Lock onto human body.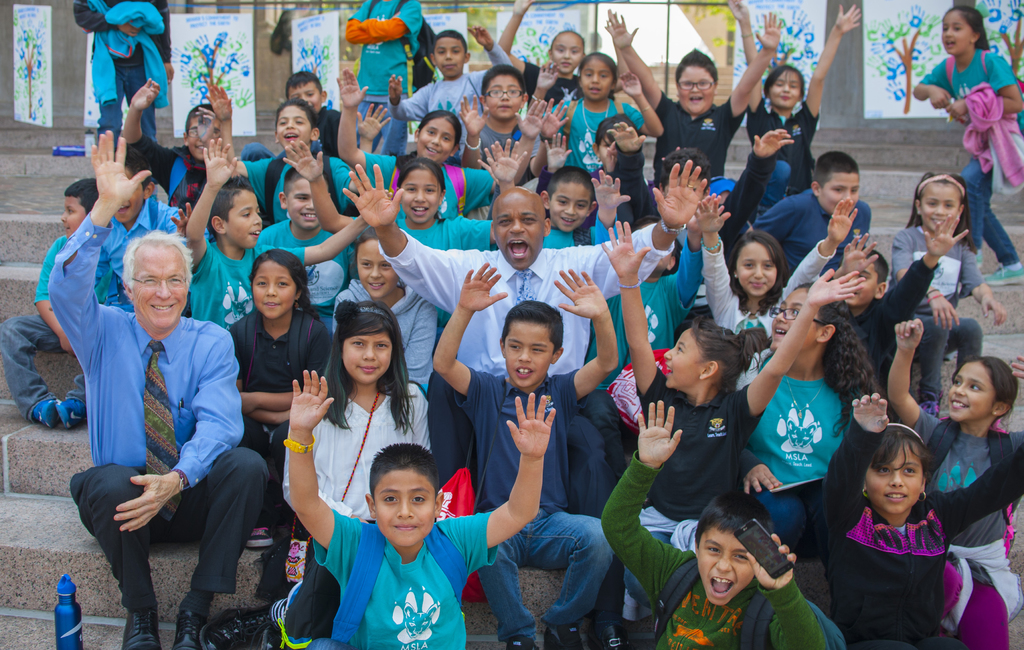
Locked: 54 219 253 649.
